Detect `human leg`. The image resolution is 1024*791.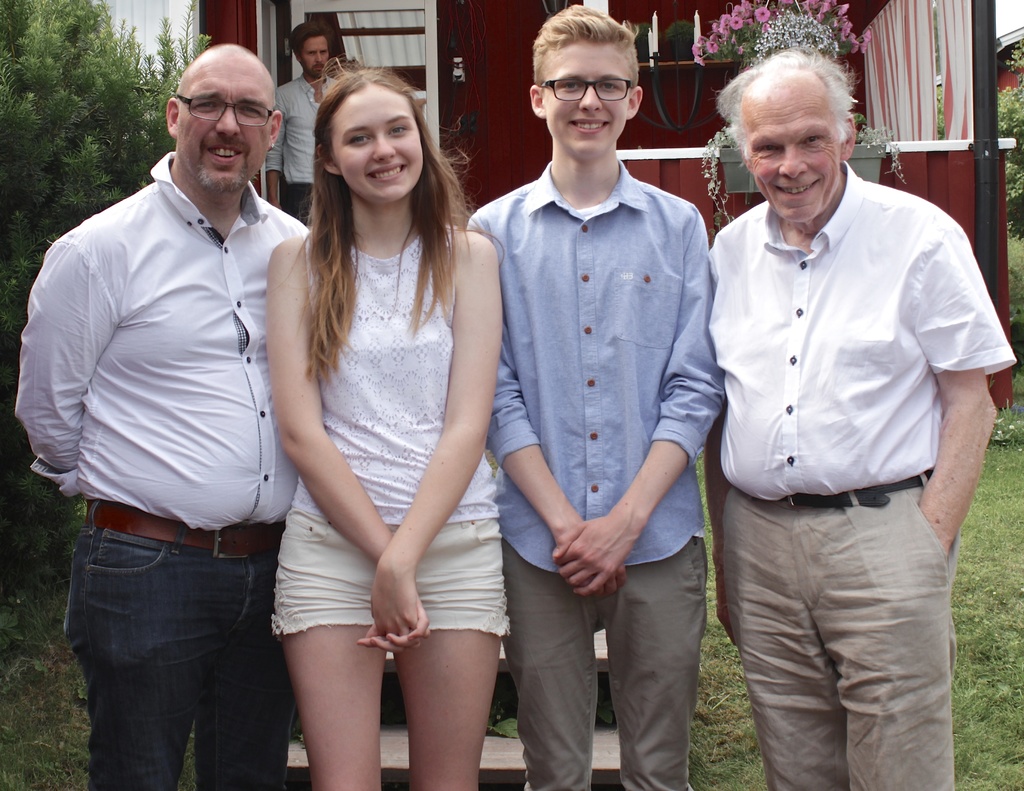
603,562,703,790.
